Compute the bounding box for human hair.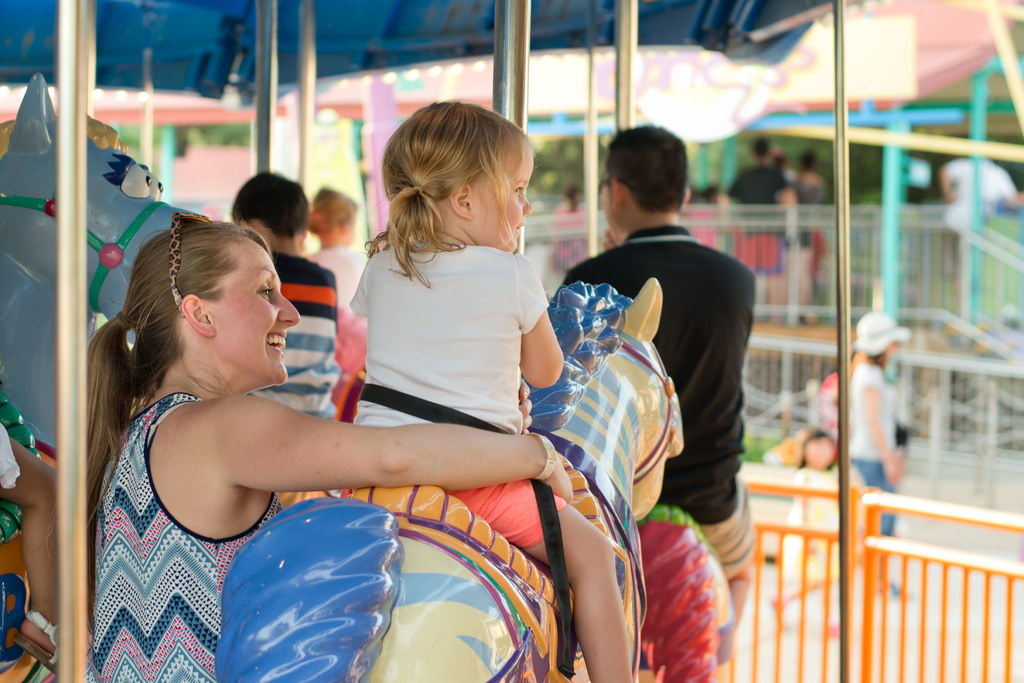
(84,216,271,526).
